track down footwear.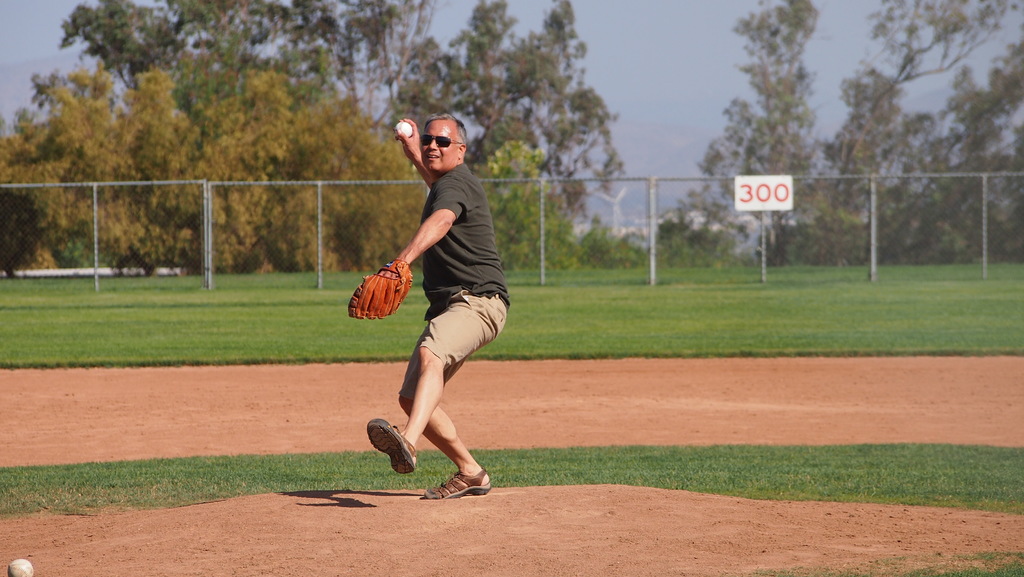
Tracked to 362,417,419,480.
